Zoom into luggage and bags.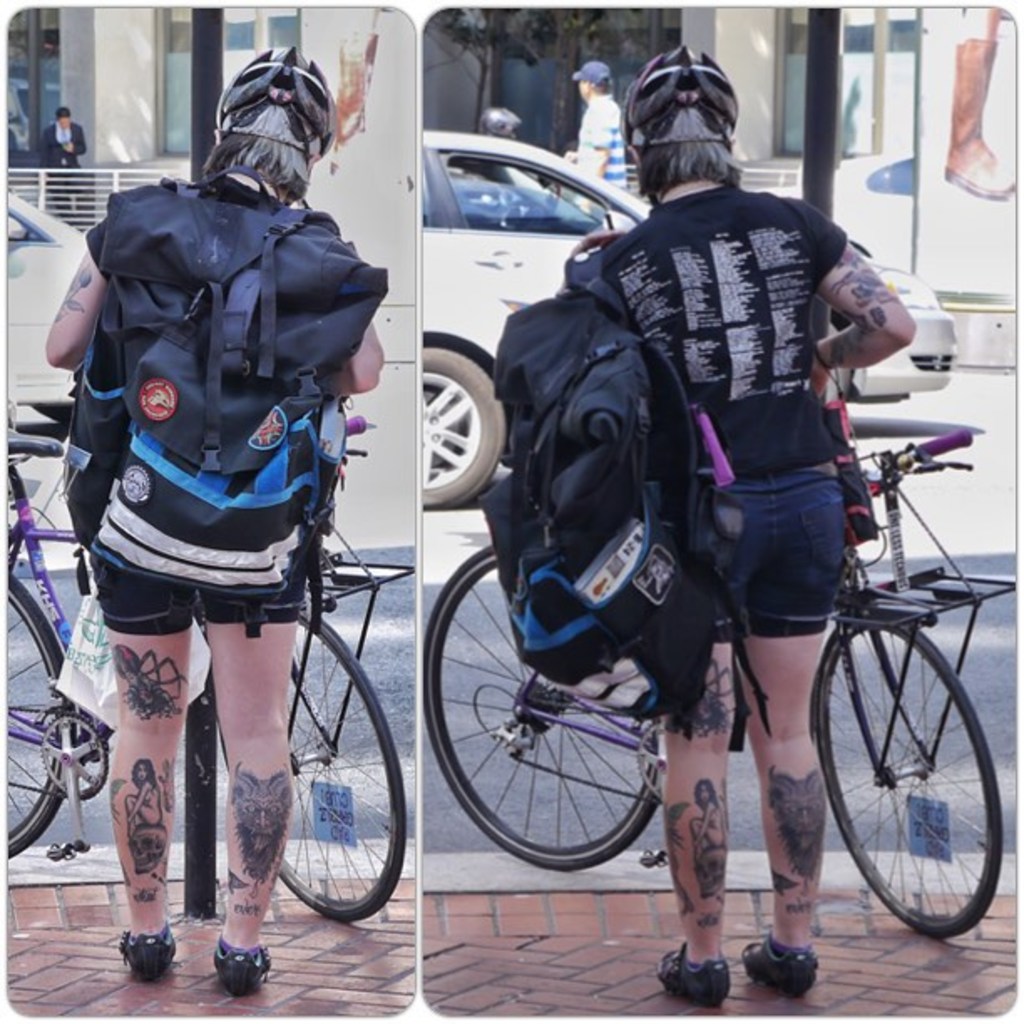
Zoom target: x1=74 y1=194 x2=365 y2=582.
